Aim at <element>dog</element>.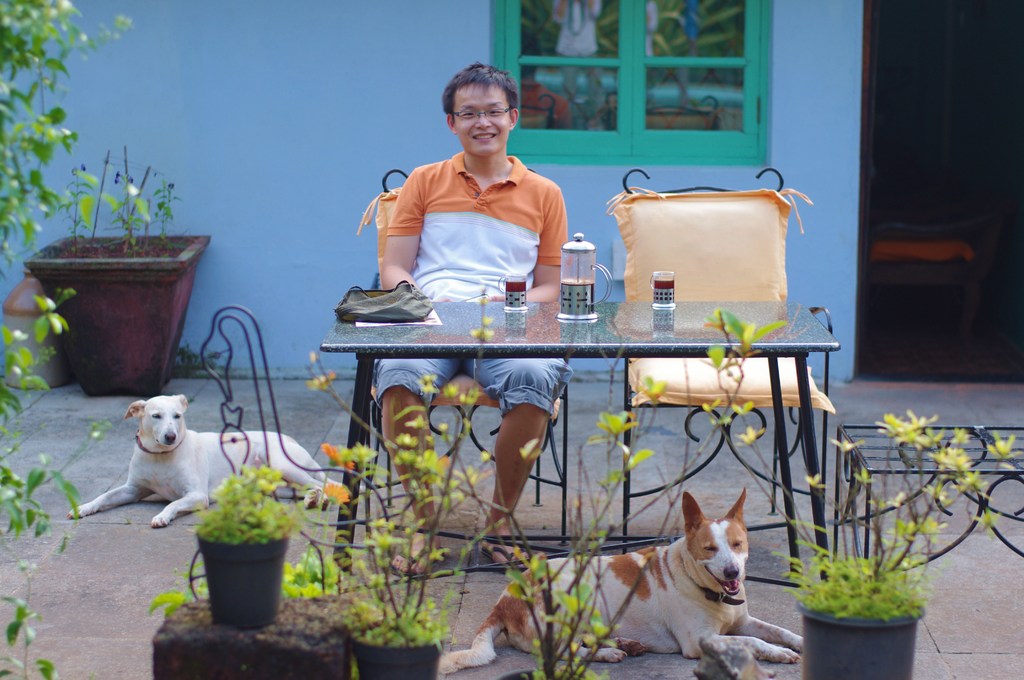
Aimed at pyautogui.locateOnScreen(68, 395, 365, 530).
